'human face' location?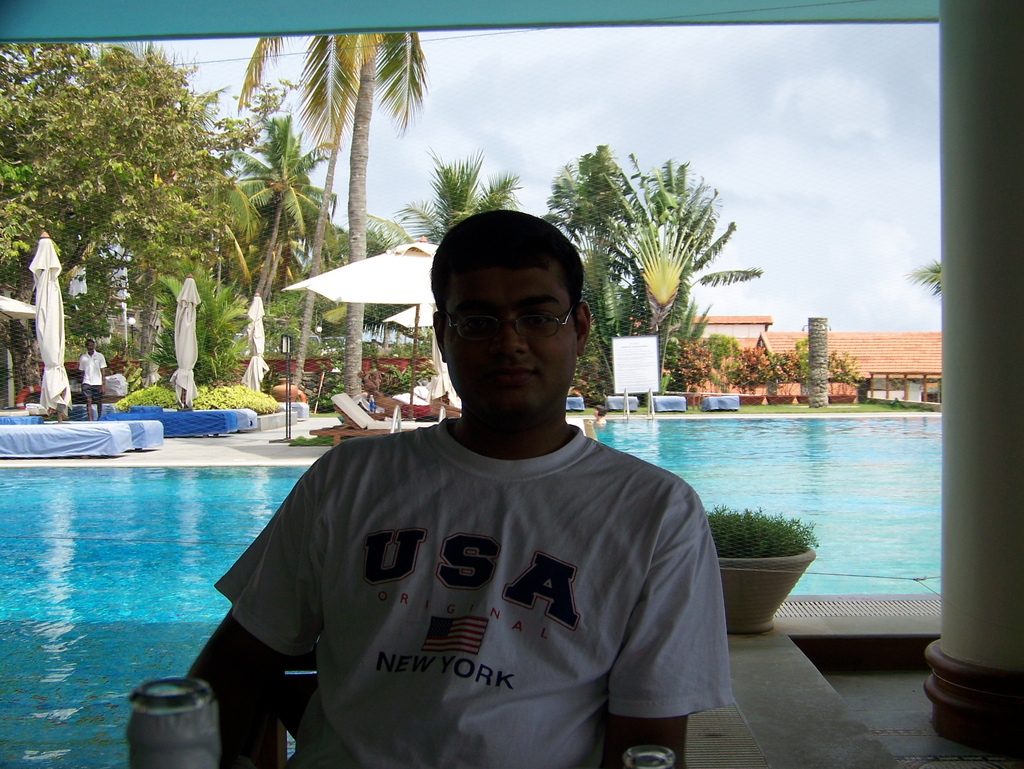
locate(438, 268, 581, 411)
